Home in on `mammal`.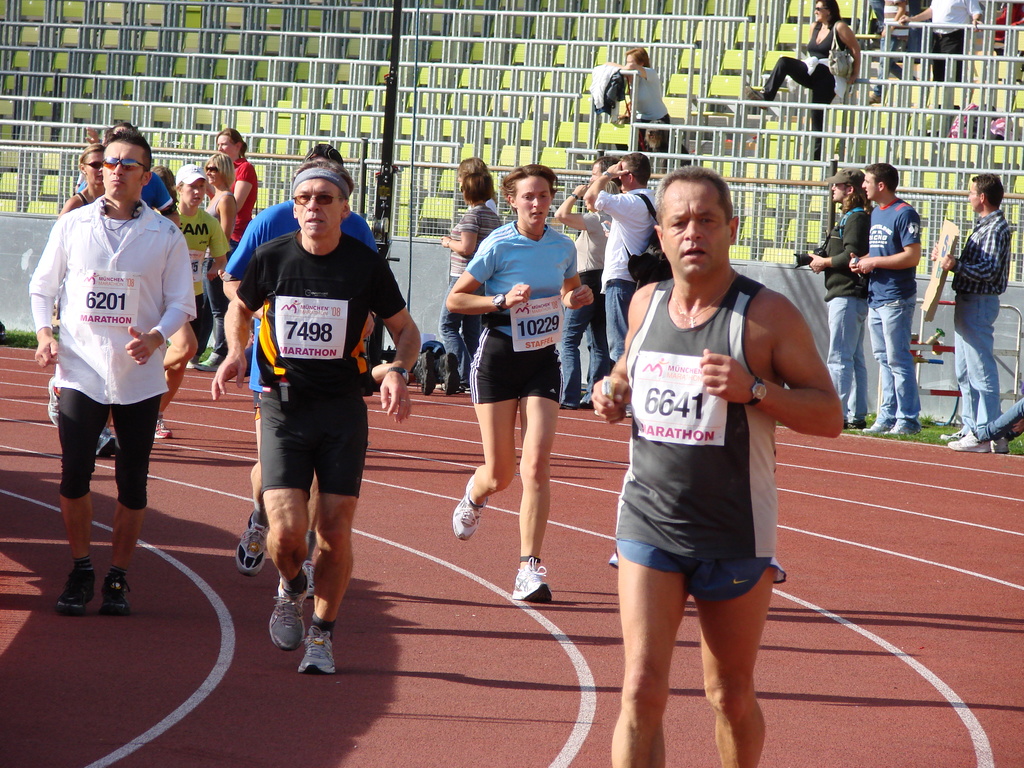
Homed in at <box>742,0,868,161</box>.
